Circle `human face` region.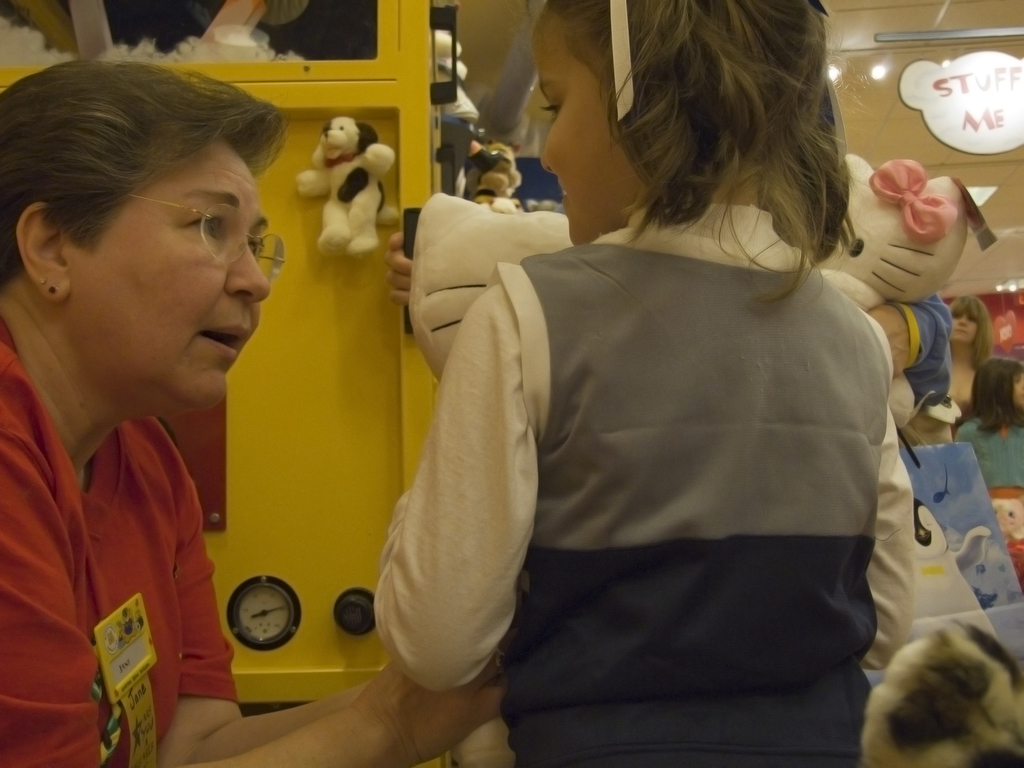
Region: Rect(68, 135, 271, 410).
